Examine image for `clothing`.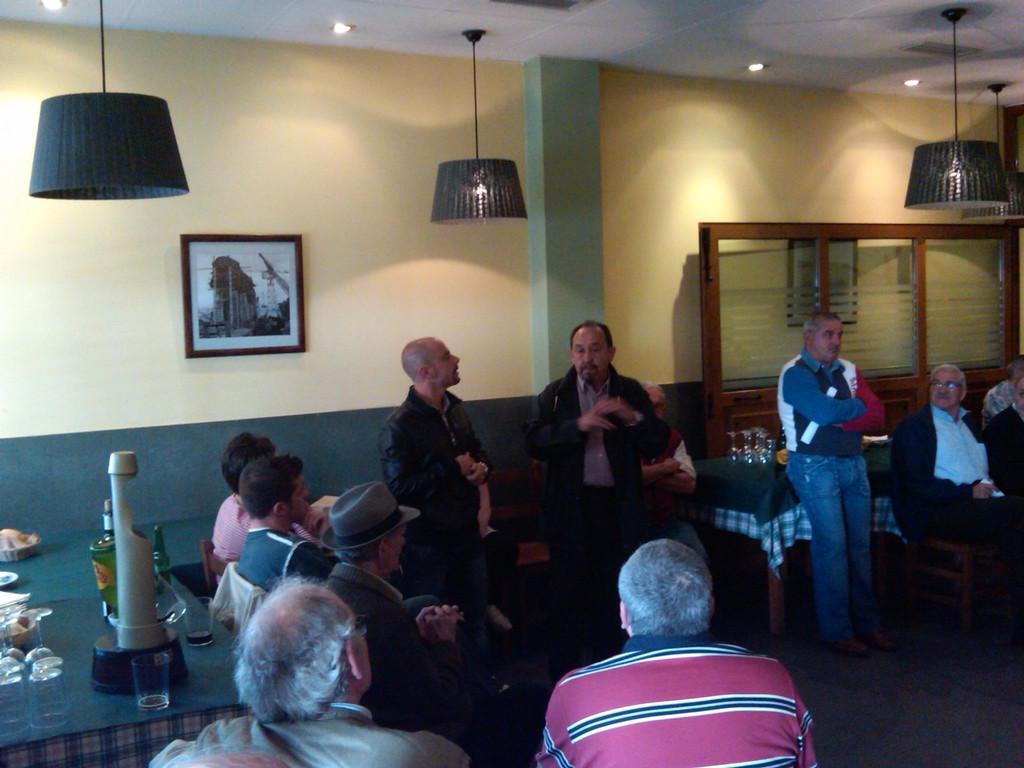
Examination result: [x1=397, y1=372, x2=523, y2=584].
